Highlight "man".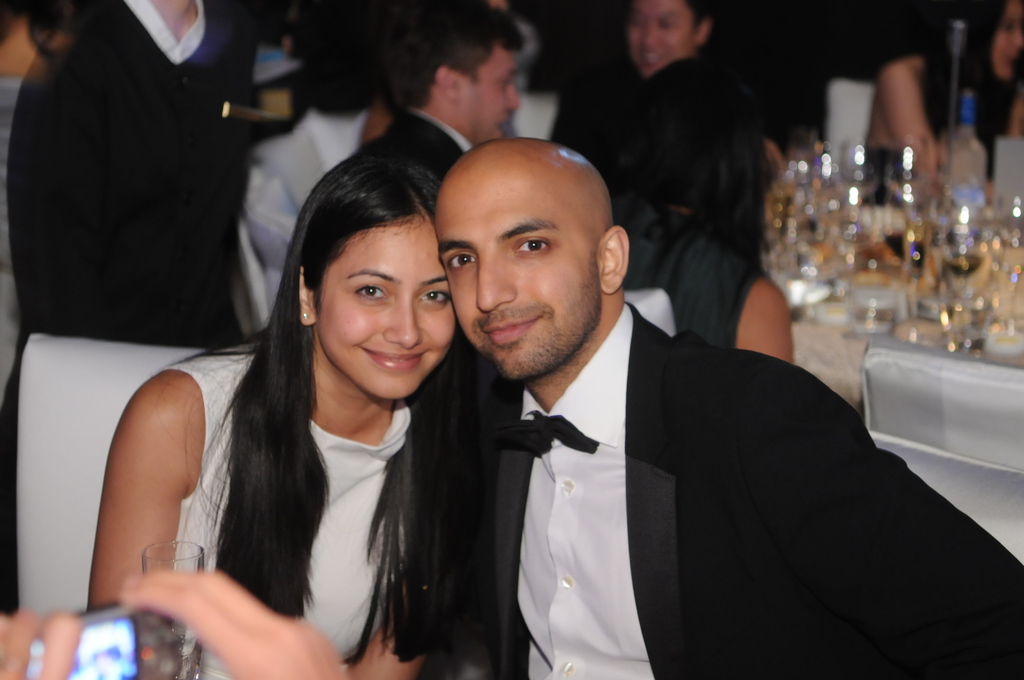
Highlighted region: box(385, 3, 529, 181).
